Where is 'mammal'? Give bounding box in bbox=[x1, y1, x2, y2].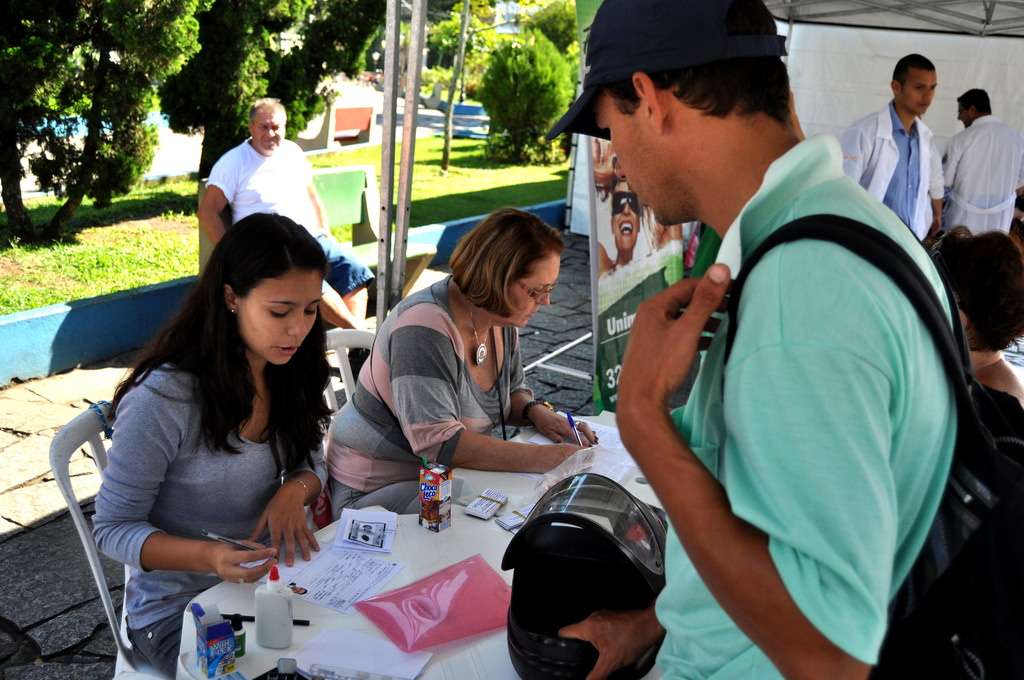
bbox=[330, 202, 601, 530].
